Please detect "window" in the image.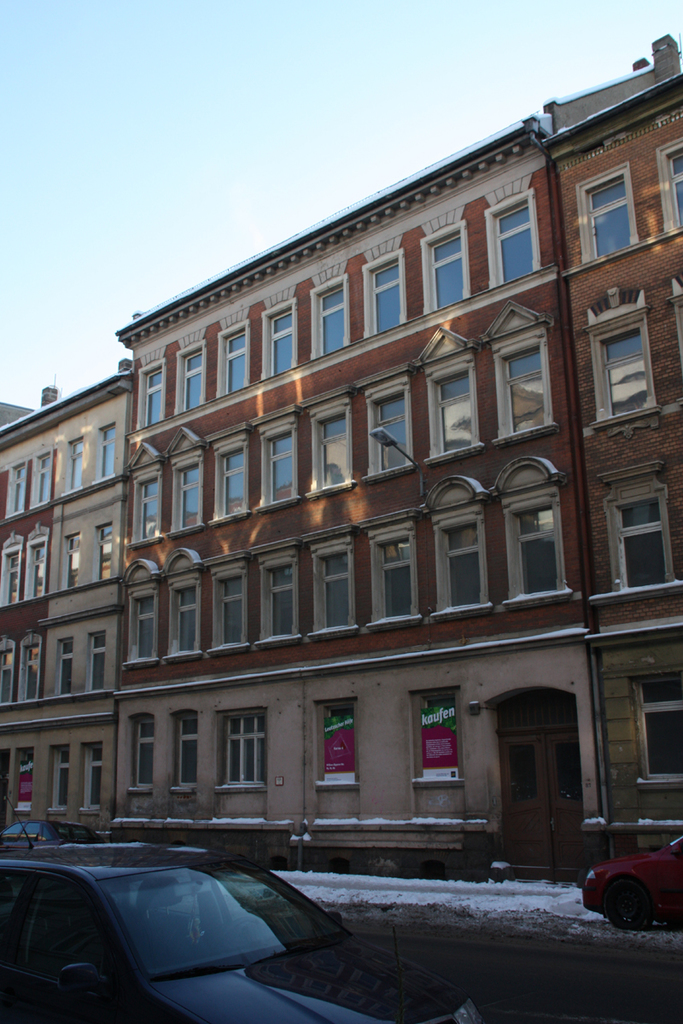
pyautogui.locateOnScreen(417, 321, 476, 476).
